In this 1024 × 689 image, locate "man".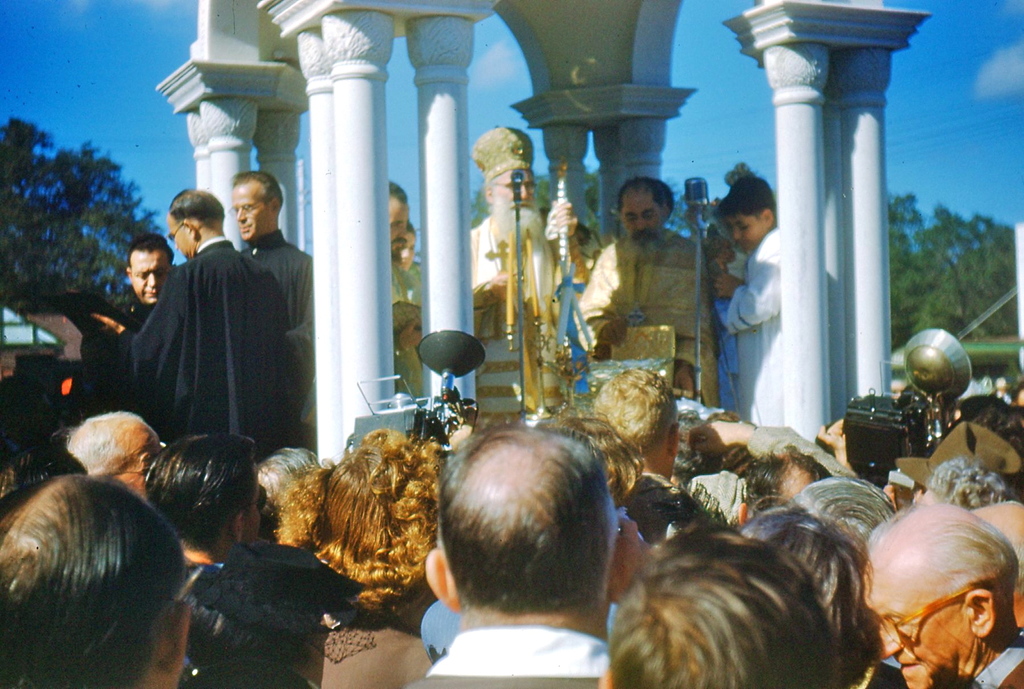
Bounding box: (140, 432, 270, 557).
